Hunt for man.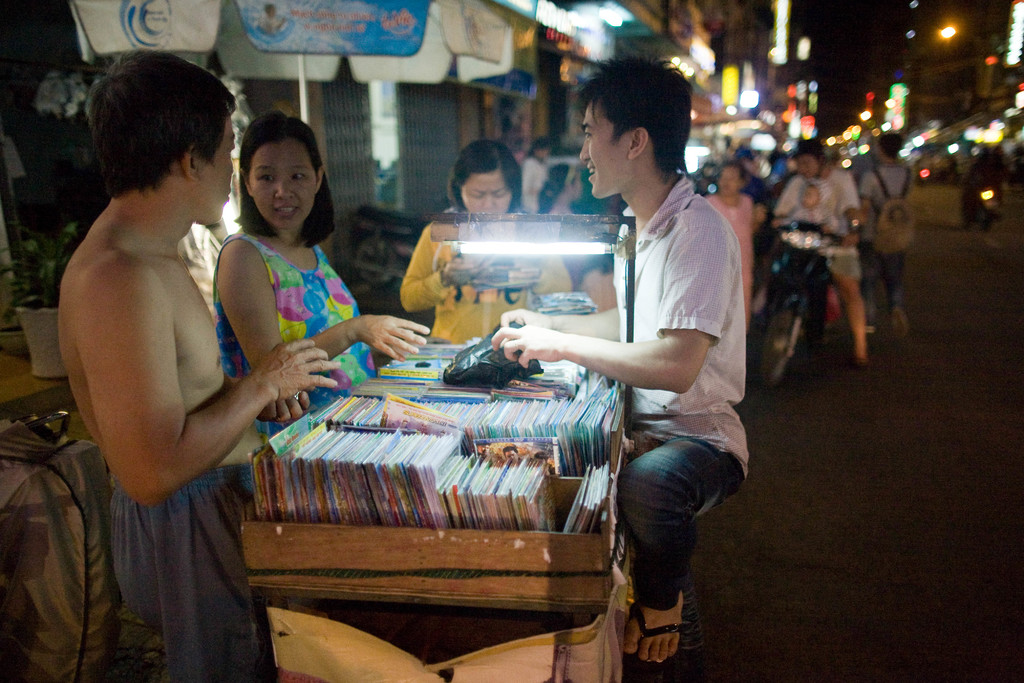
Hunted down at l=776, t=140, r=875, b=375.
